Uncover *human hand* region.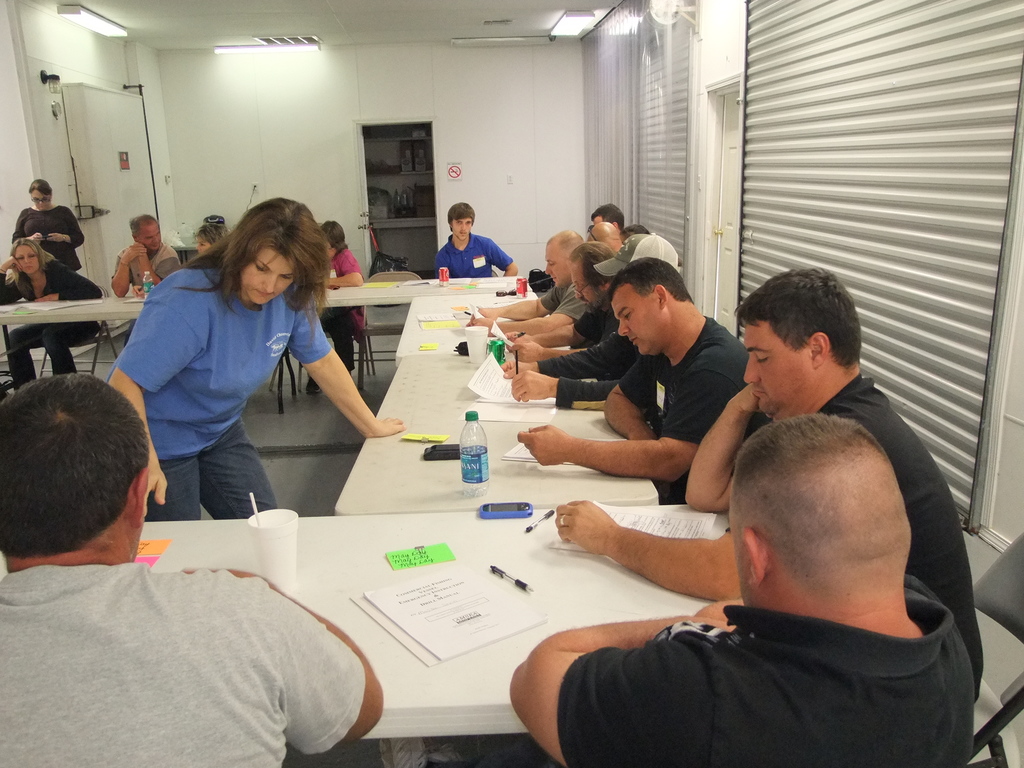
Uncovered: x1=35, y1=294, x2=55, y2=303.
